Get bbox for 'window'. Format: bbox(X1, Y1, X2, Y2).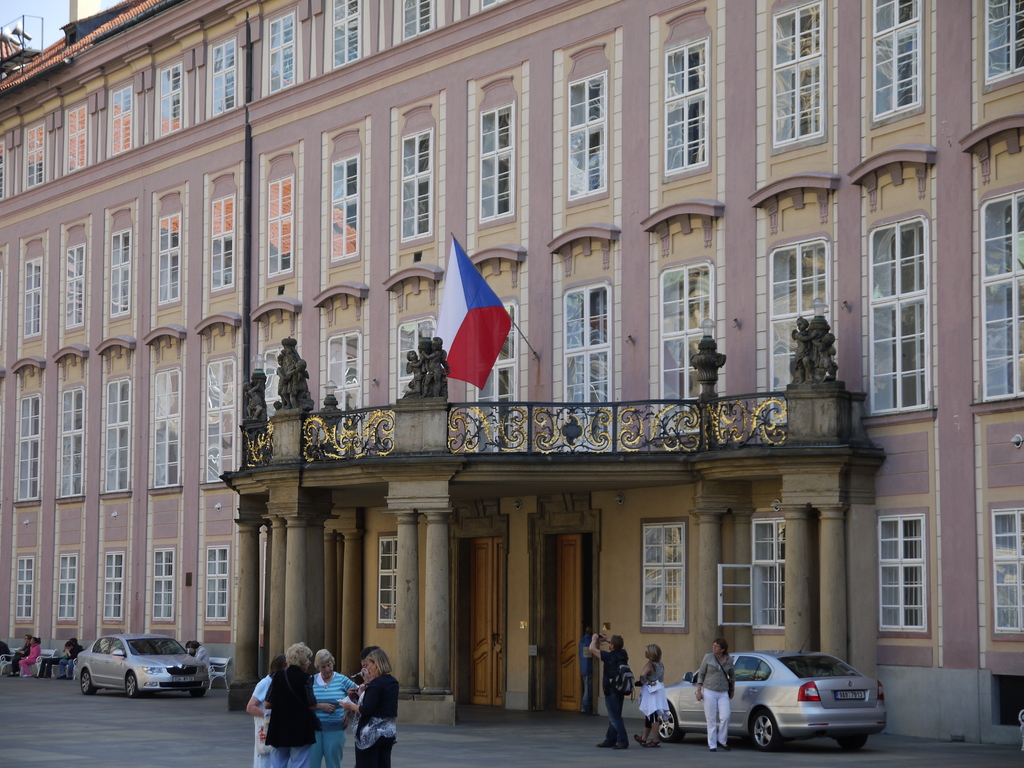
bbox(262, 348, 291, 419).
